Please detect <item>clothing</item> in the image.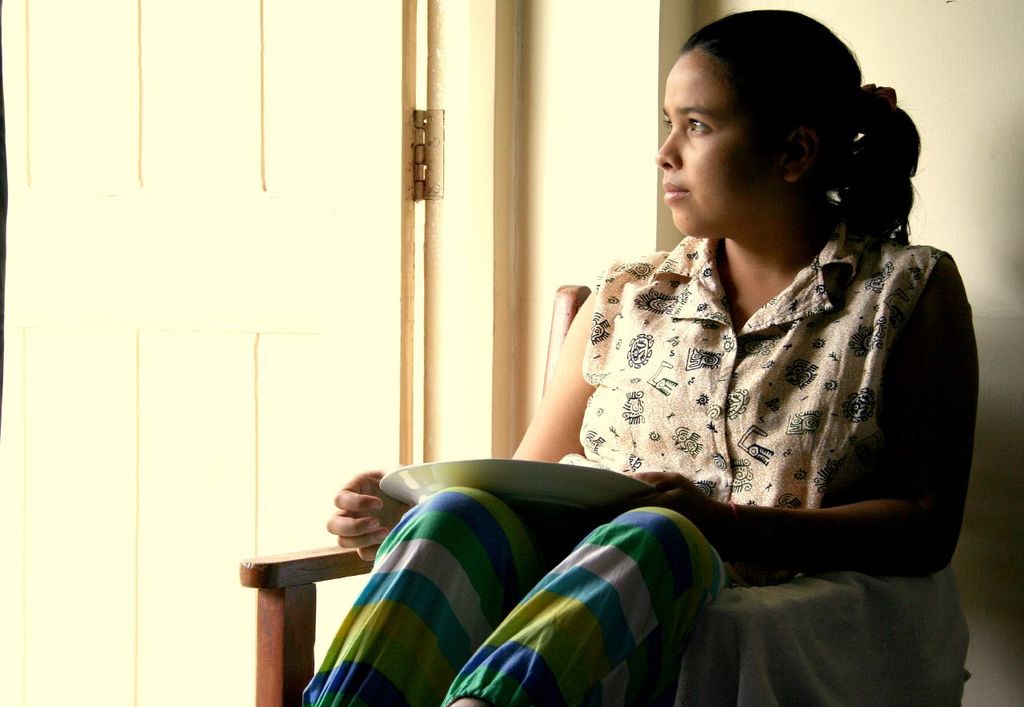
box(302, 205, 971, 706).
